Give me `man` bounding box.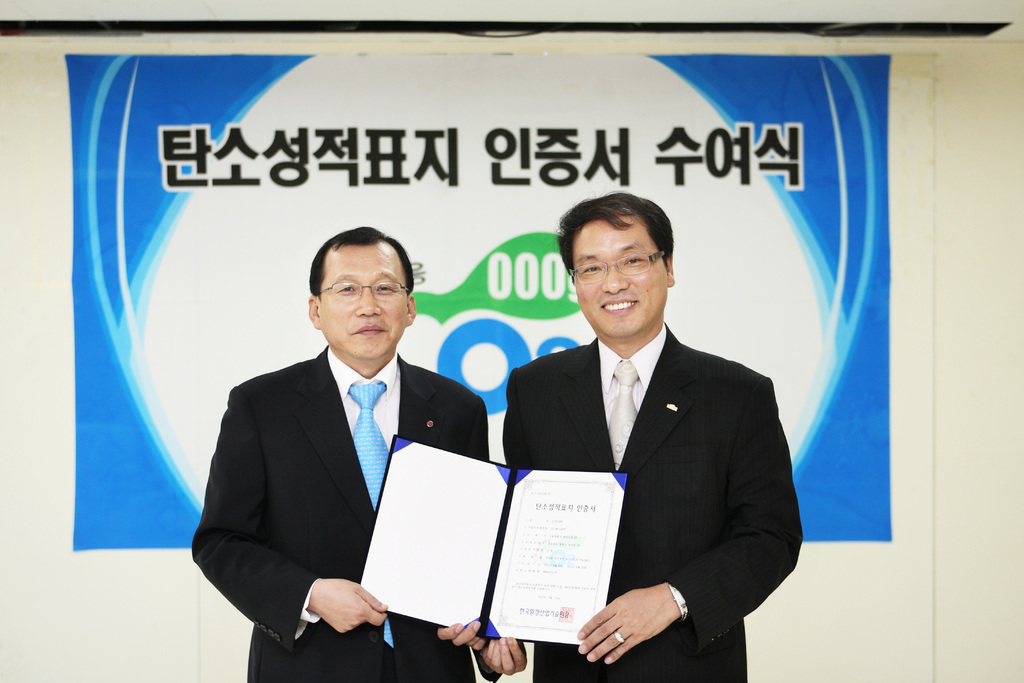
box=[193, 224, 491, 671].
